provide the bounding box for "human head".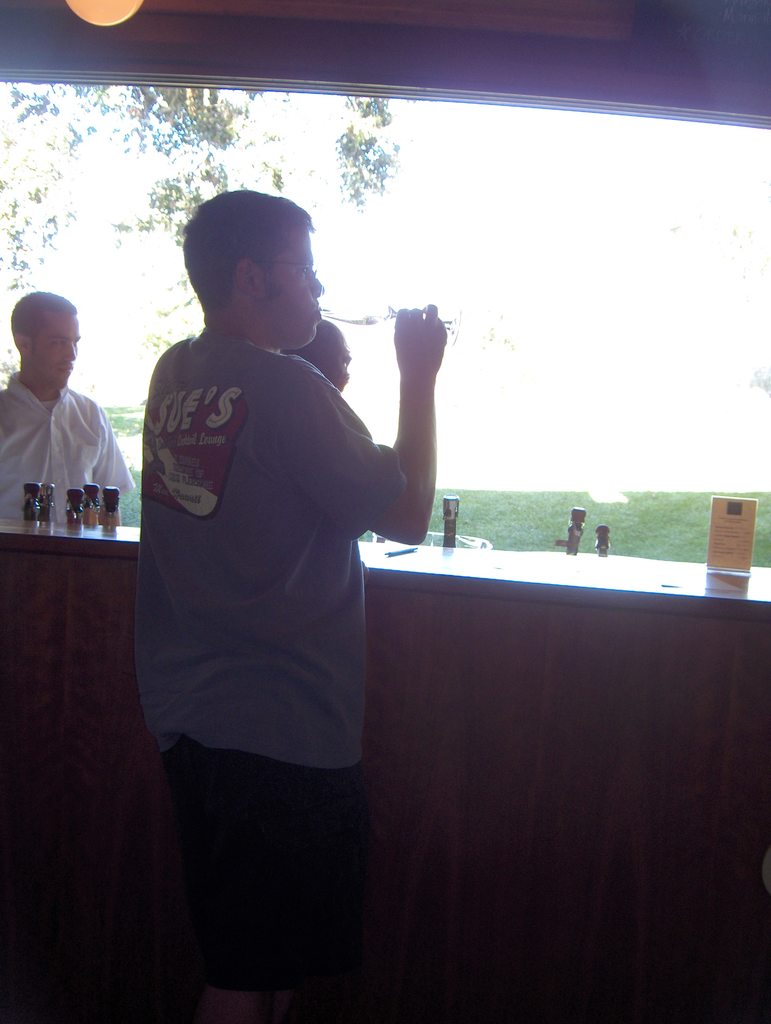
(285,317,357,395).
